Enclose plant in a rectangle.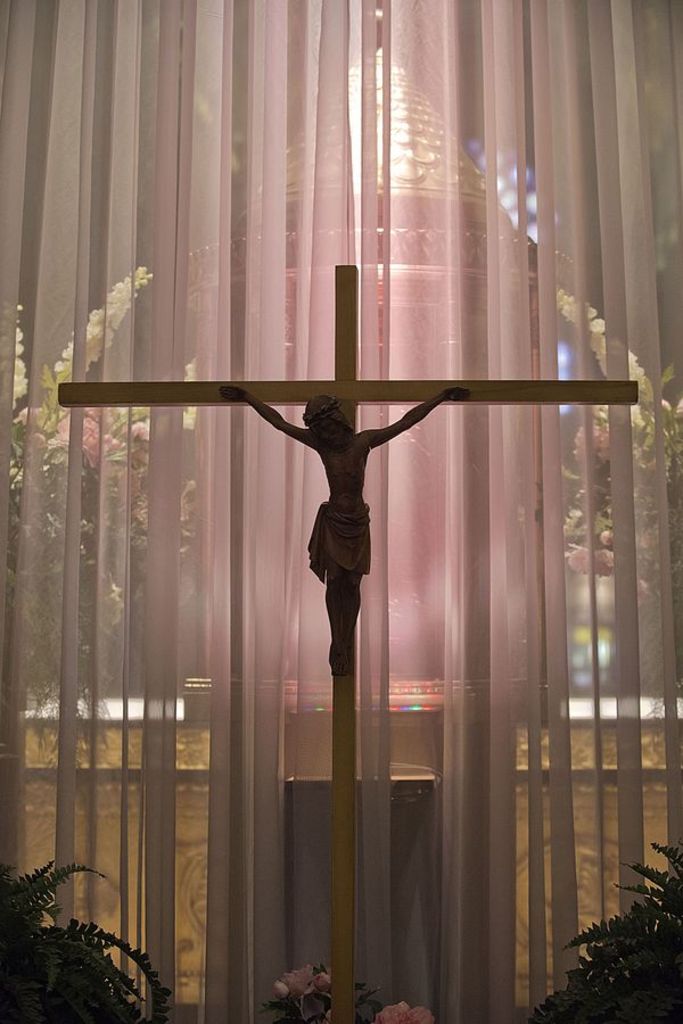
(x1=271, y1=953, x2=443, y2=1023).
